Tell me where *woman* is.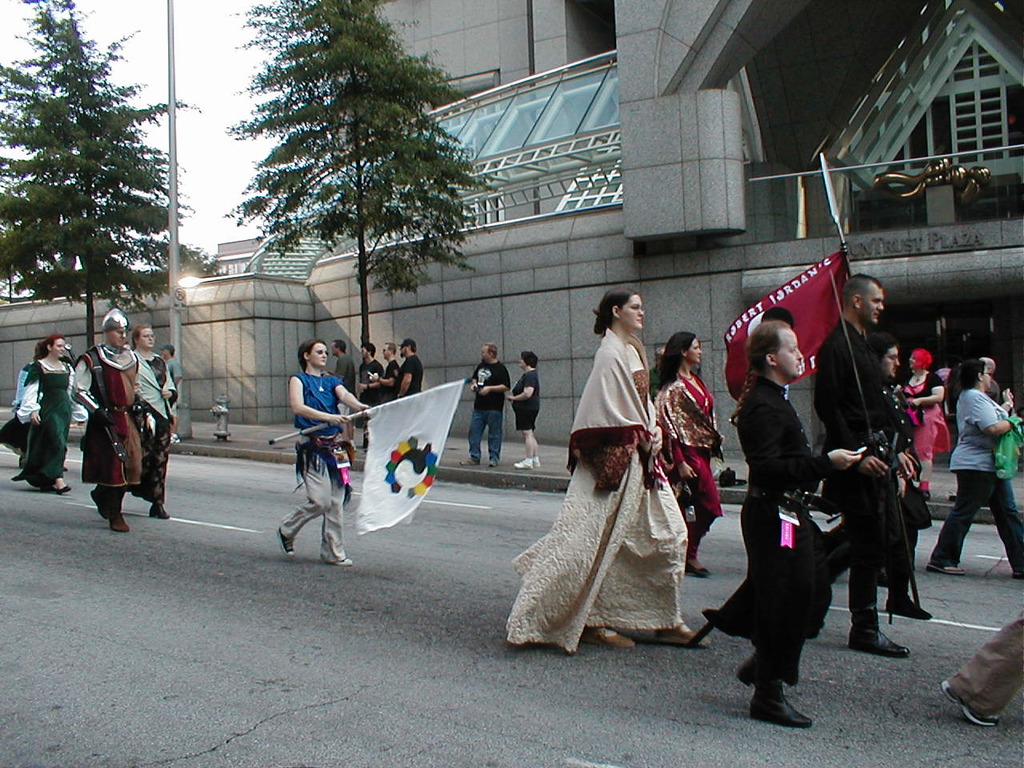
*woman* is at Rect(274, 338, 370, 572).
